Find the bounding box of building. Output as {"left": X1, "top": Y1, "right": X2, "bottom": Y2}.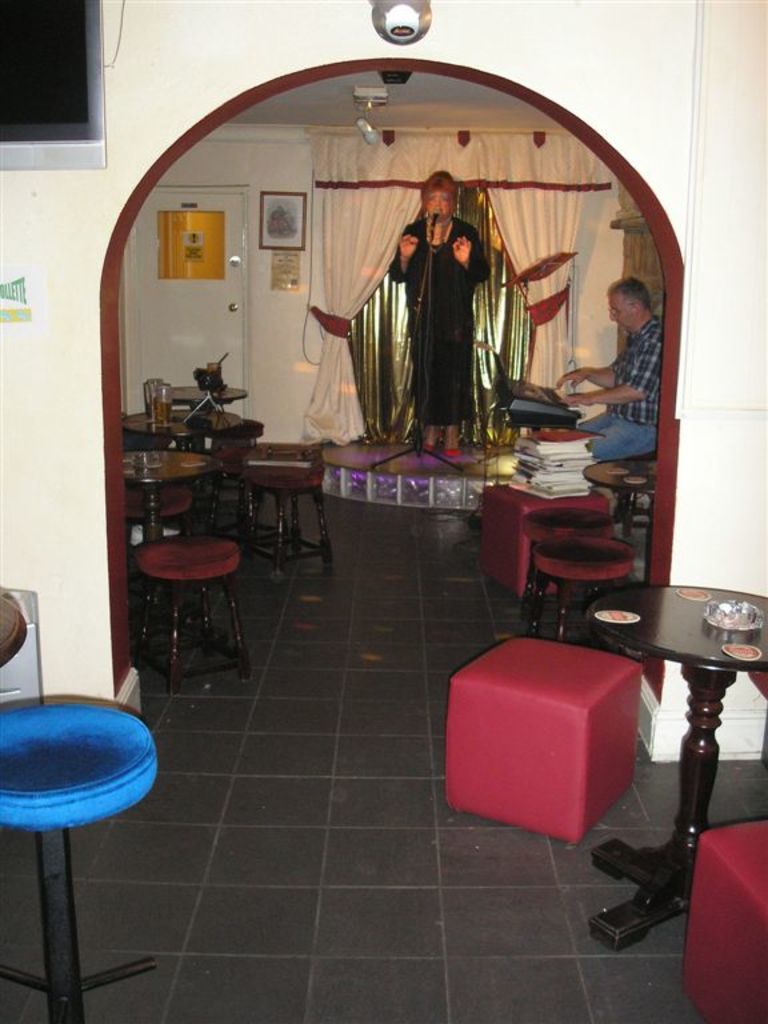
{"left": 0, "top": 0, "right": 767, "bottom": 1023}.
